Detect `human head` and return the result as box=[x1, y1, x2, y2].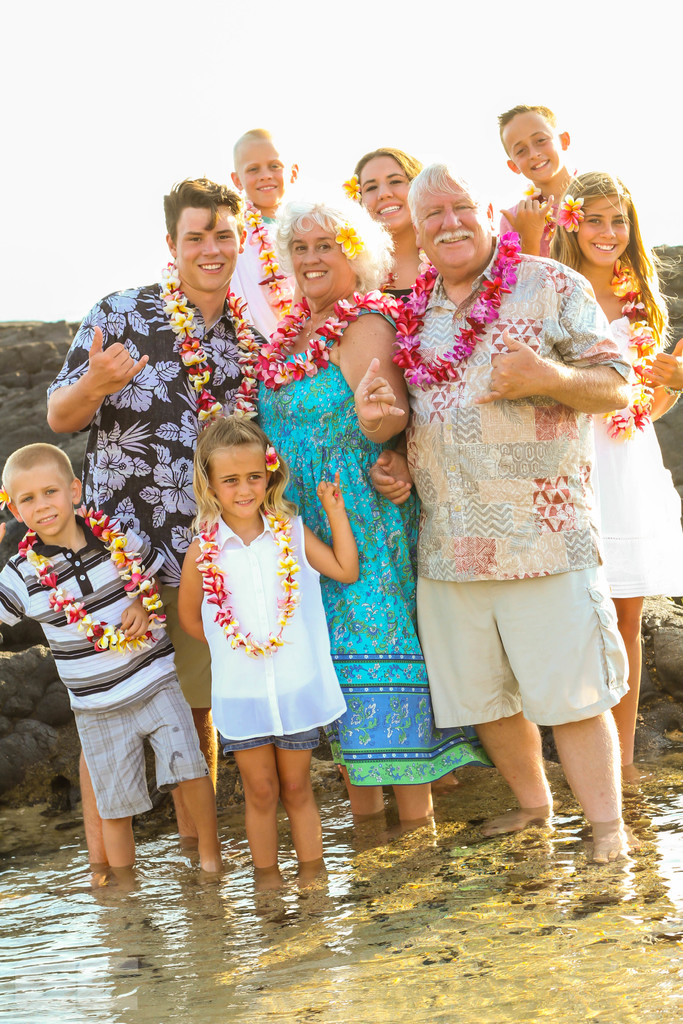
box=[352, 148, 424, 232].
